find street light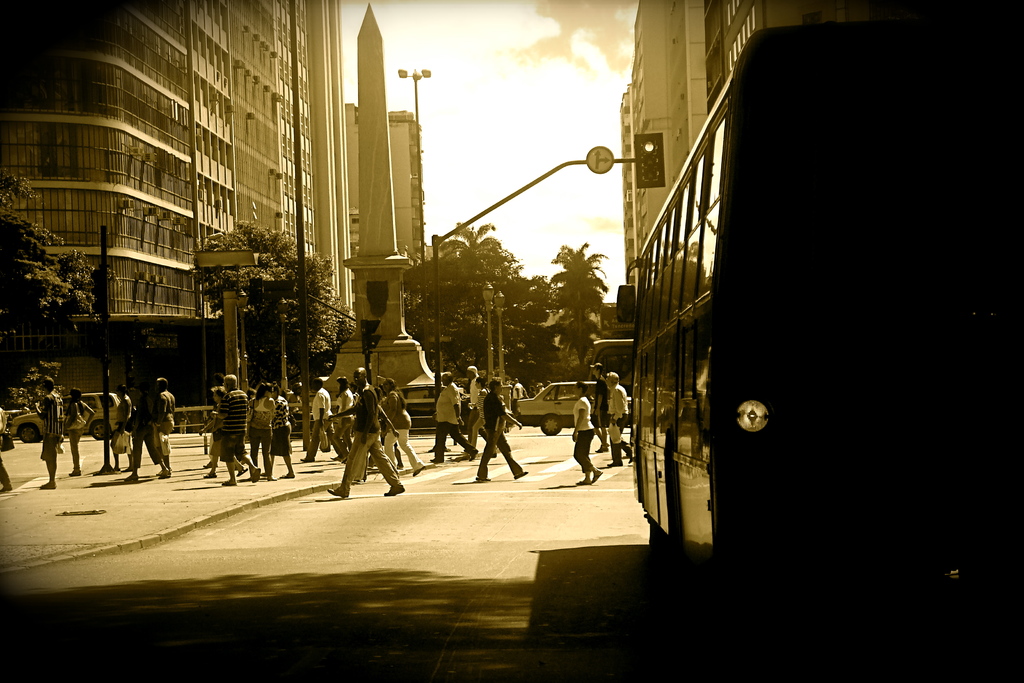
(496,291,515,382)
